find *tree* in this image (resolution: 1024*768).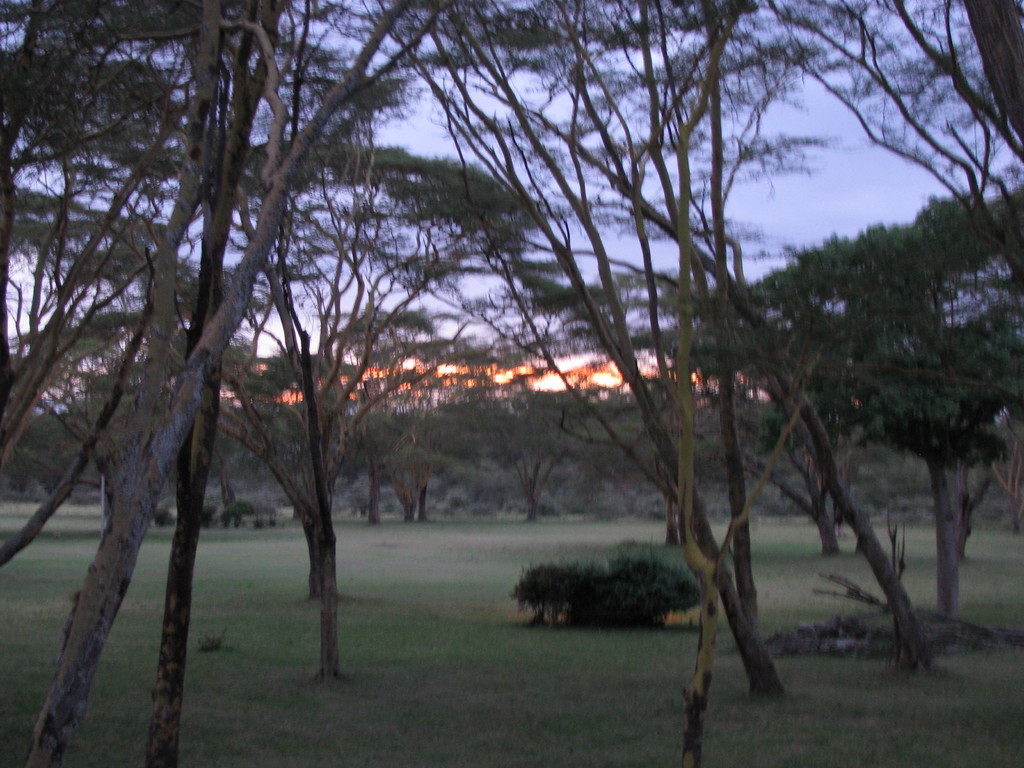
0 0 984 712.
